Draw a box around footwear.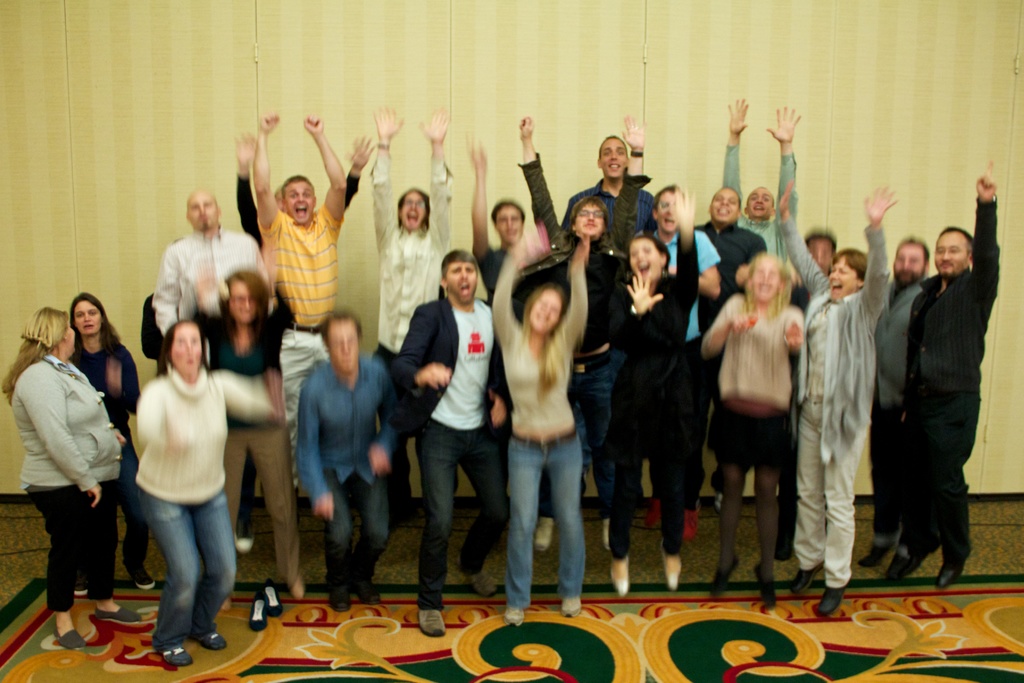
box(97, 605, 144, 621).
